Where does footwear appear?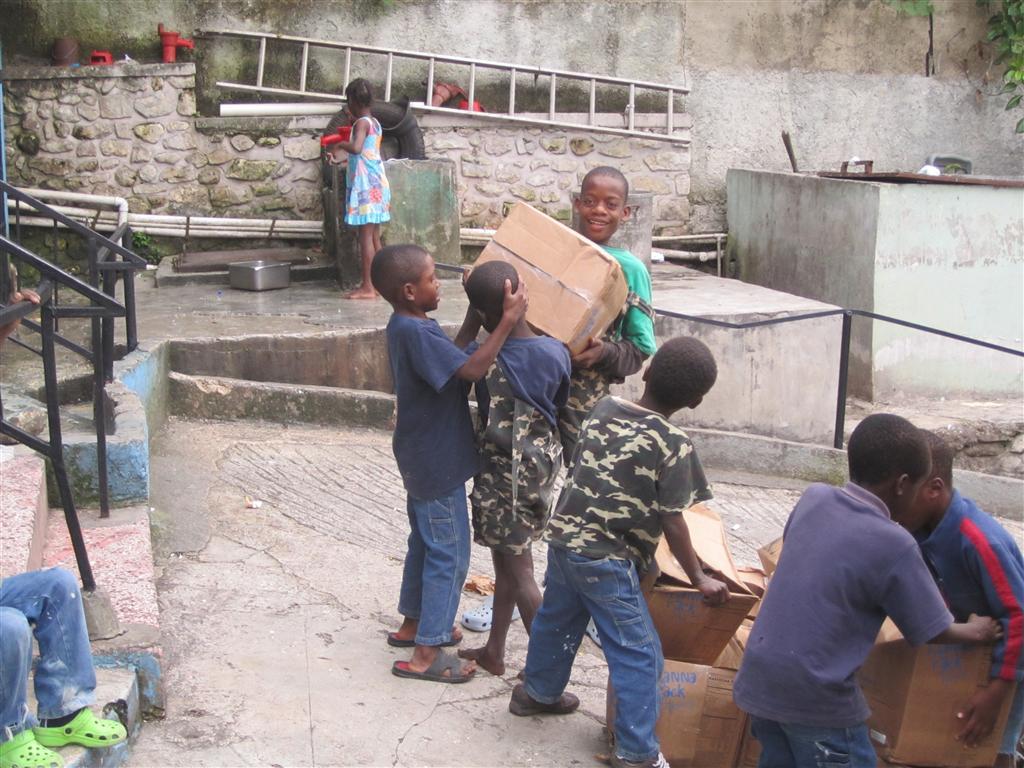
Appears at [585,614,603,646].
